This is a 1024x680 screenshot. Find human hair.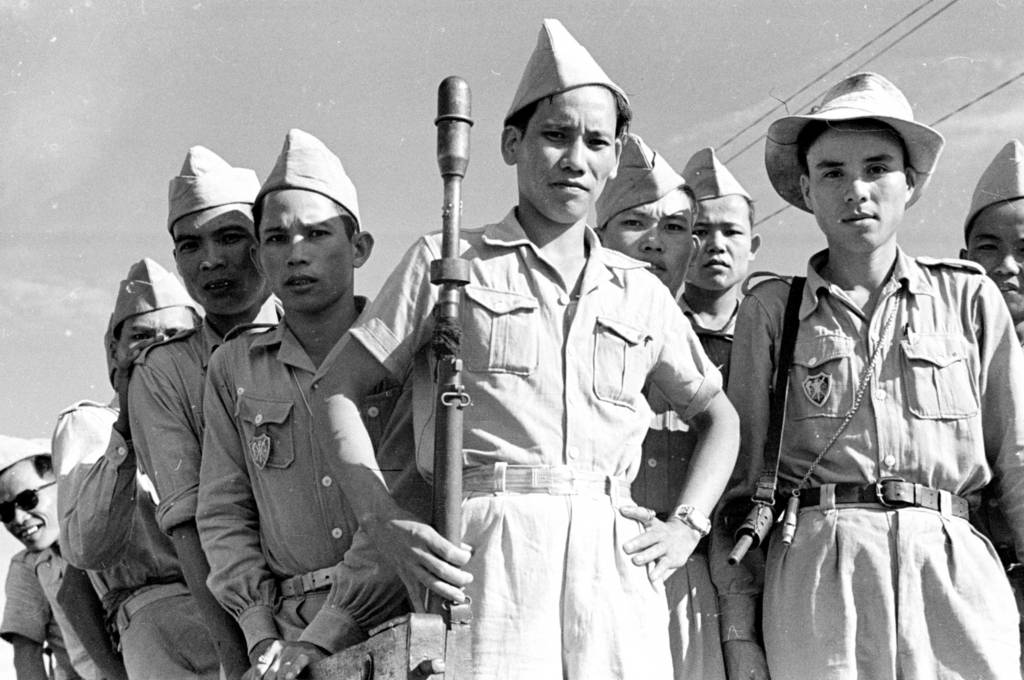
Bounding box: {"left": 0, "top": 451, "right": 52, "bottom": 481}.
